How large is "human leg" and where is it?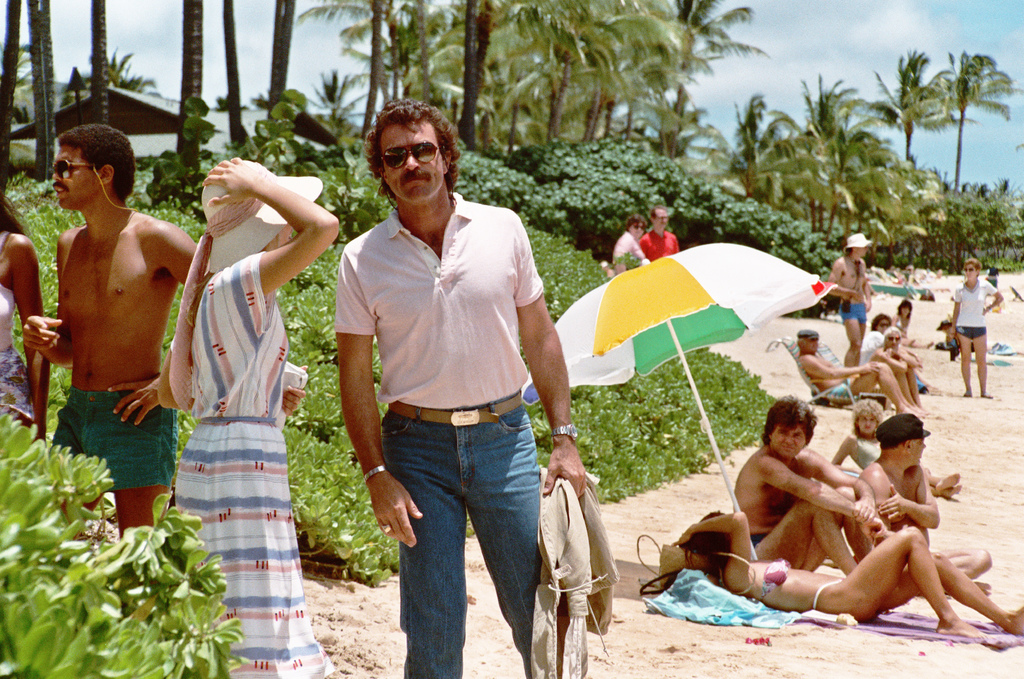
Bounding box: (974,580,992,598).
